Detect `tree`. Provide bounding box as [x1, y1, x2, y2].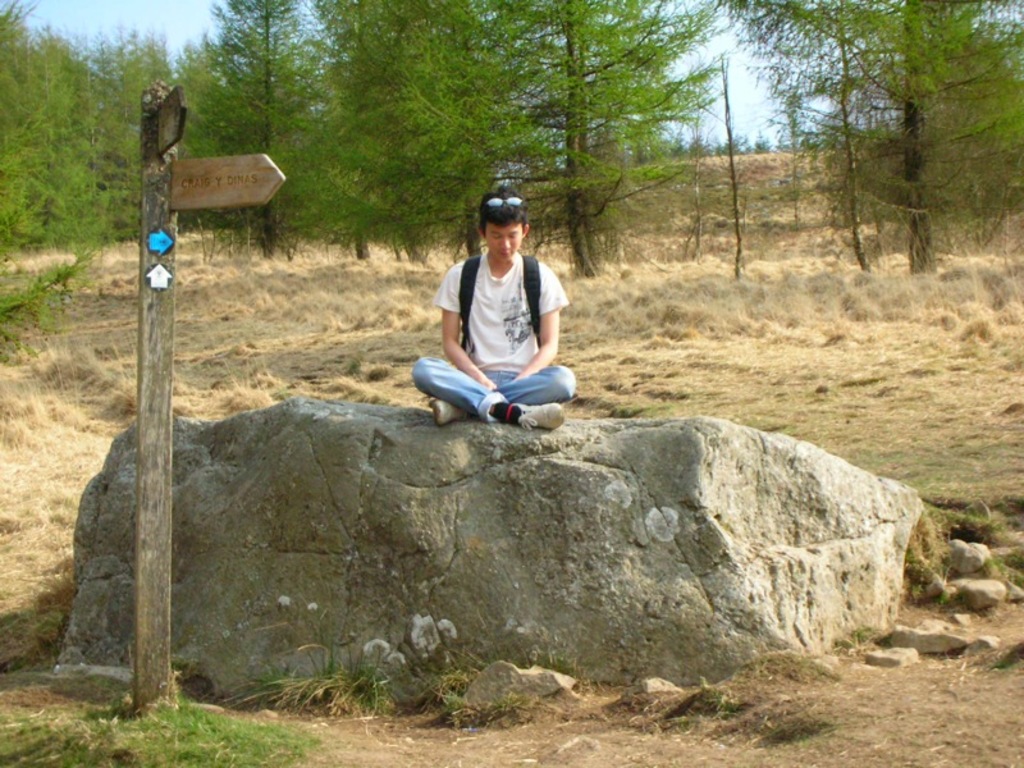
[719, 0, 1023, 275].
